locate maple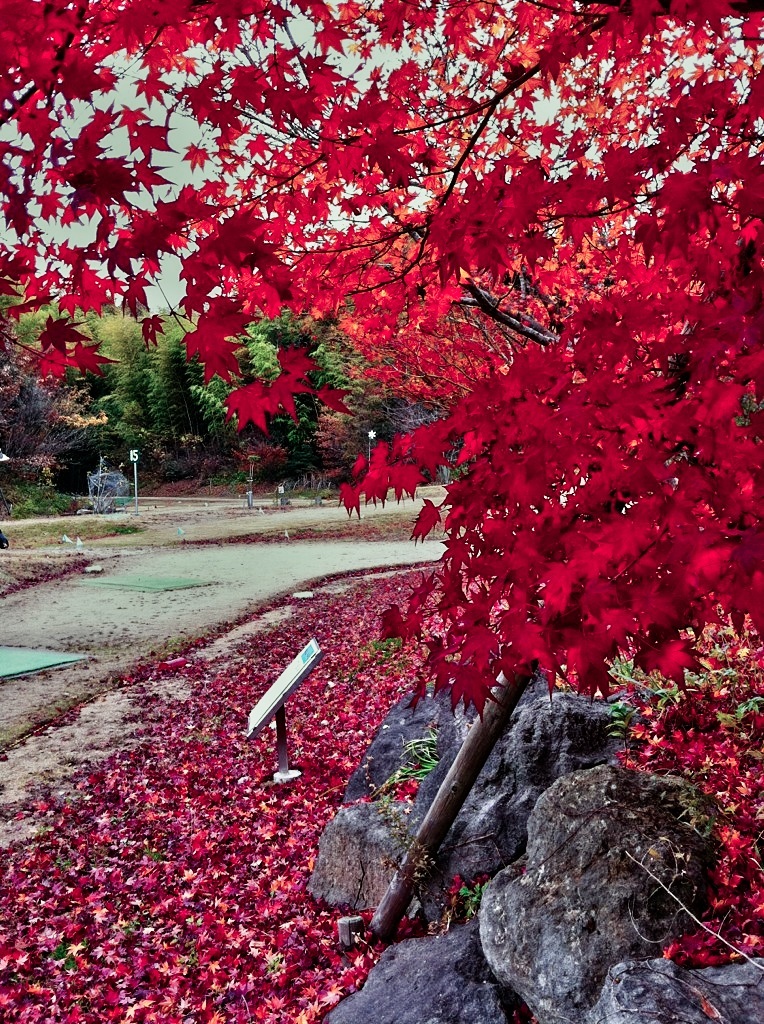
box=[0, 0, 763, 1023]
